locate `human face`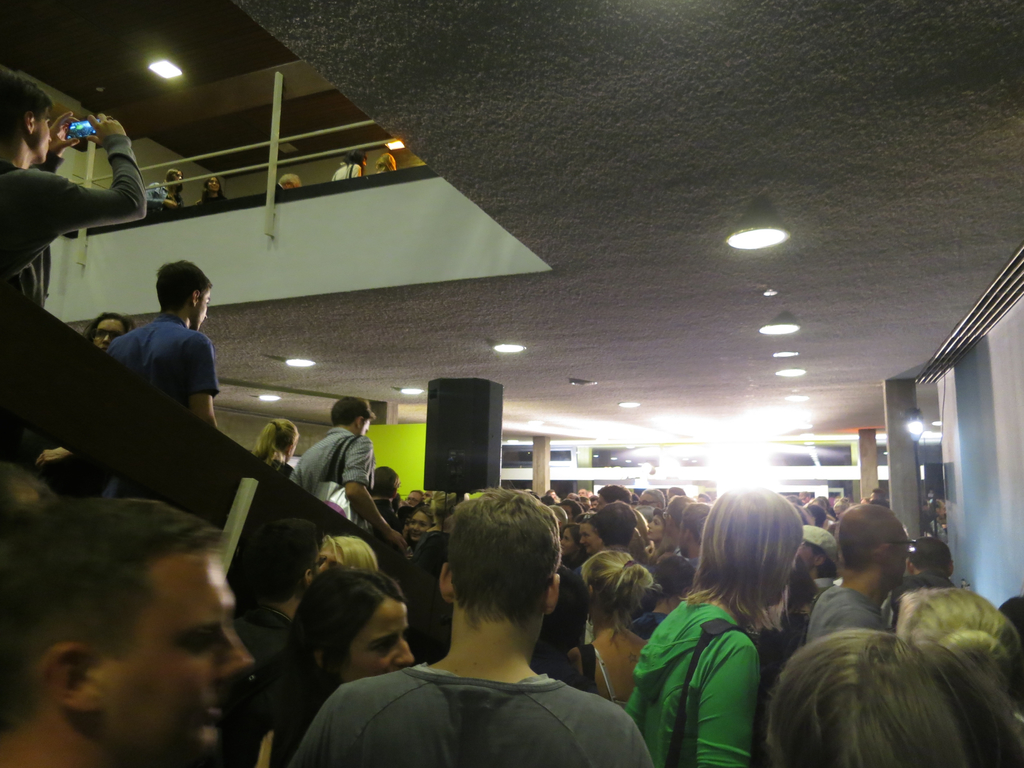
{"x1": 581, "y1": 524, "x2": 597, "y2": 554}
